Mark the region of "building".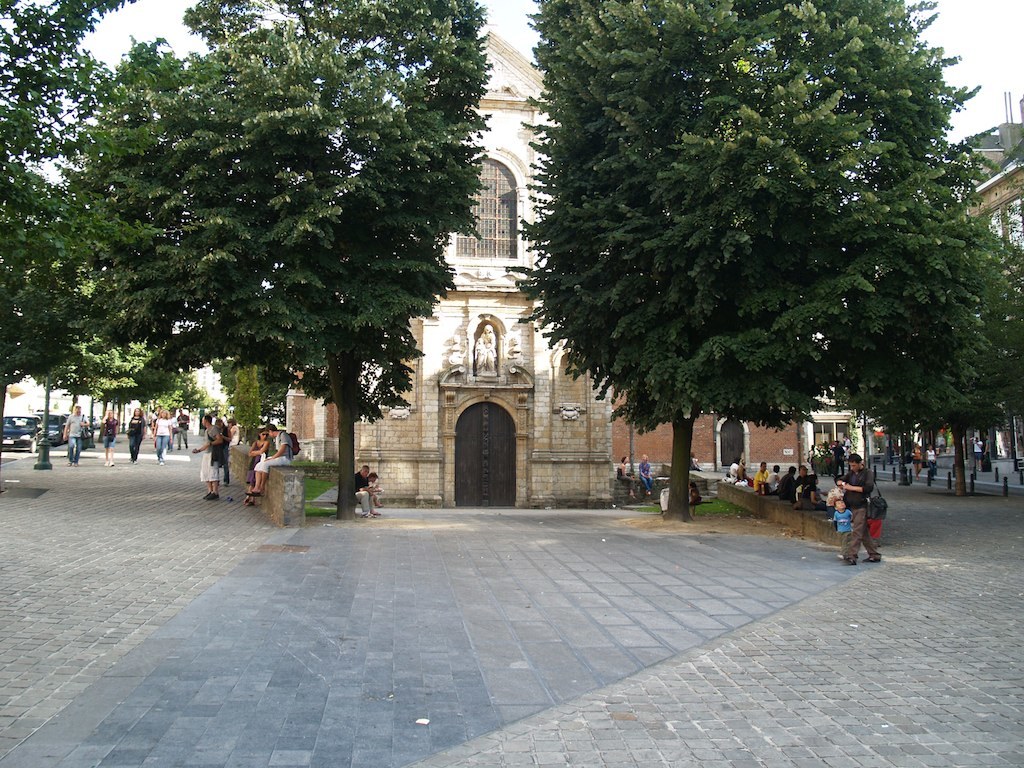
Region: <bbox>613, 399, 810, 469</bbox>.
